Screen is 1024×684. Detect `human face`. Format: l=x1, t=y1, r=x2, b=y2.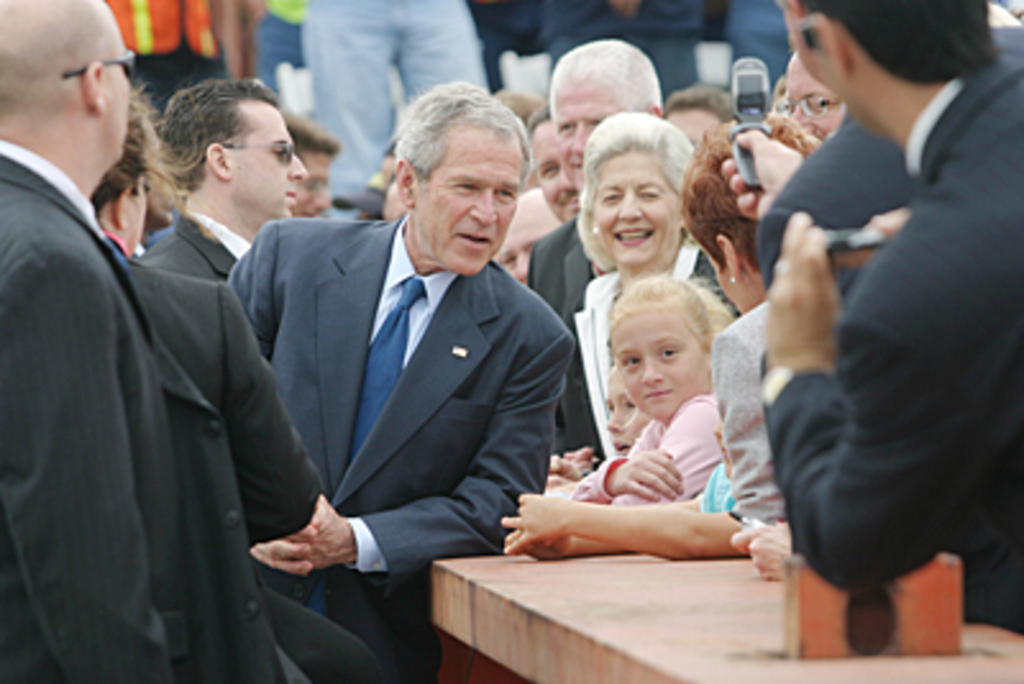
l=604, t=377, r=645, b=453.
